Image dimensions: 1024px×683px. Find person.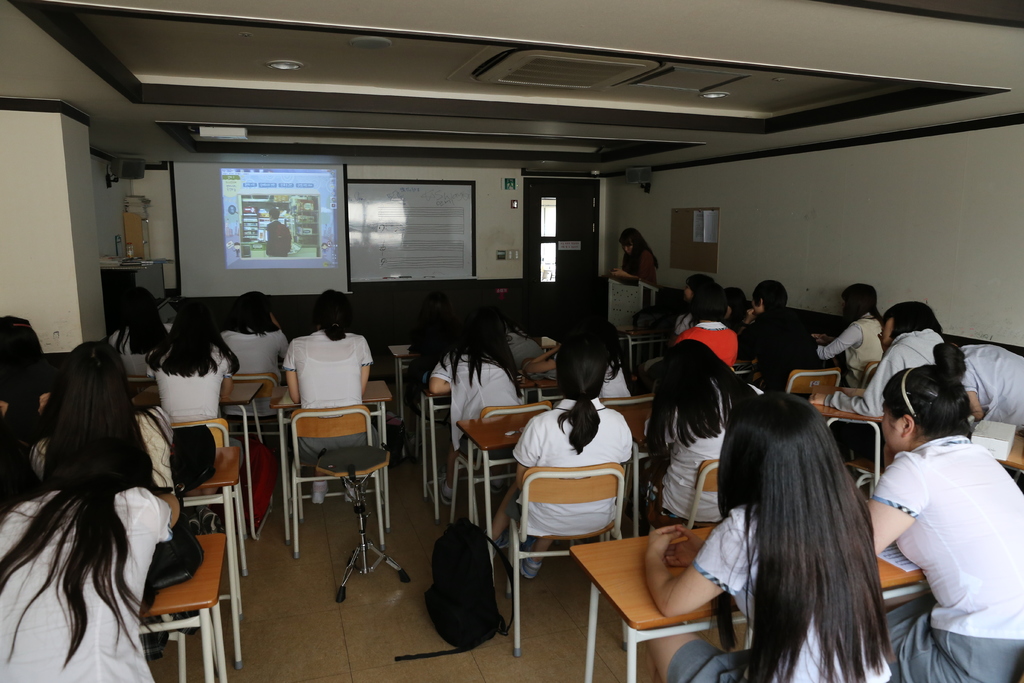
x1=805, y1=280, x2=883, y2=395.
